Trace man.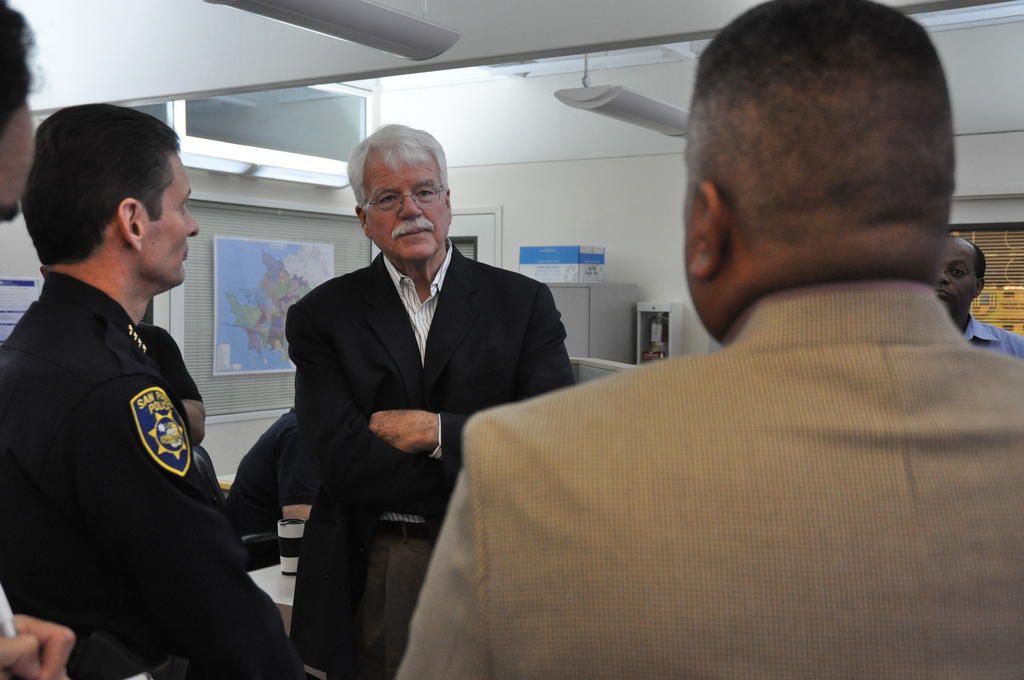
Traced to [396,0,1023,679].
